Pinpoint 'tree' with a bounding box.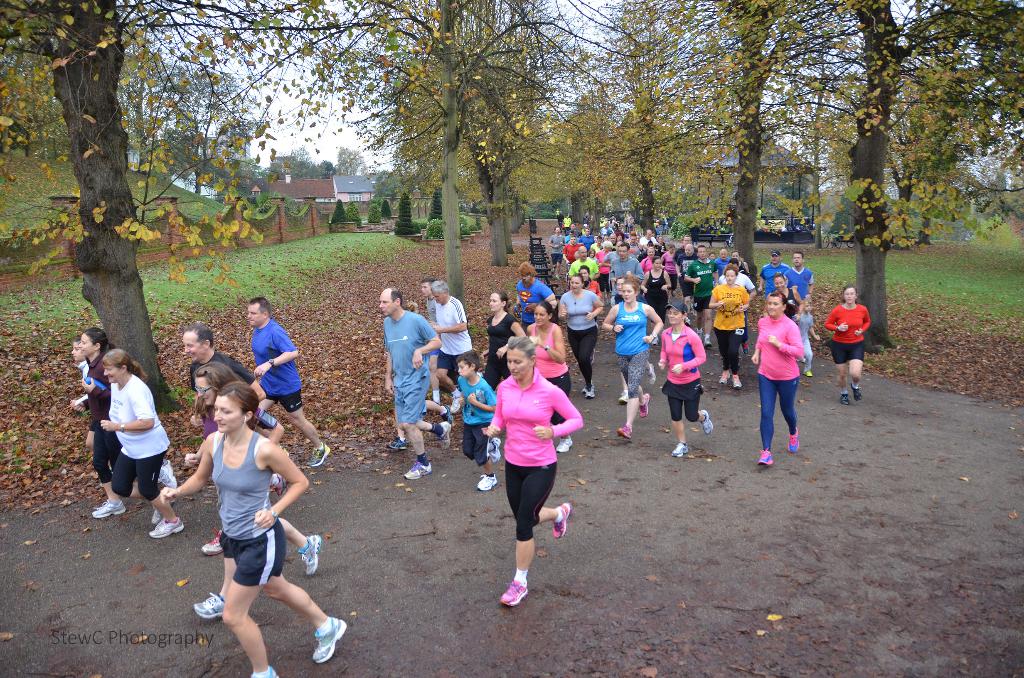
bbox=(0, 0, 425, 417).
